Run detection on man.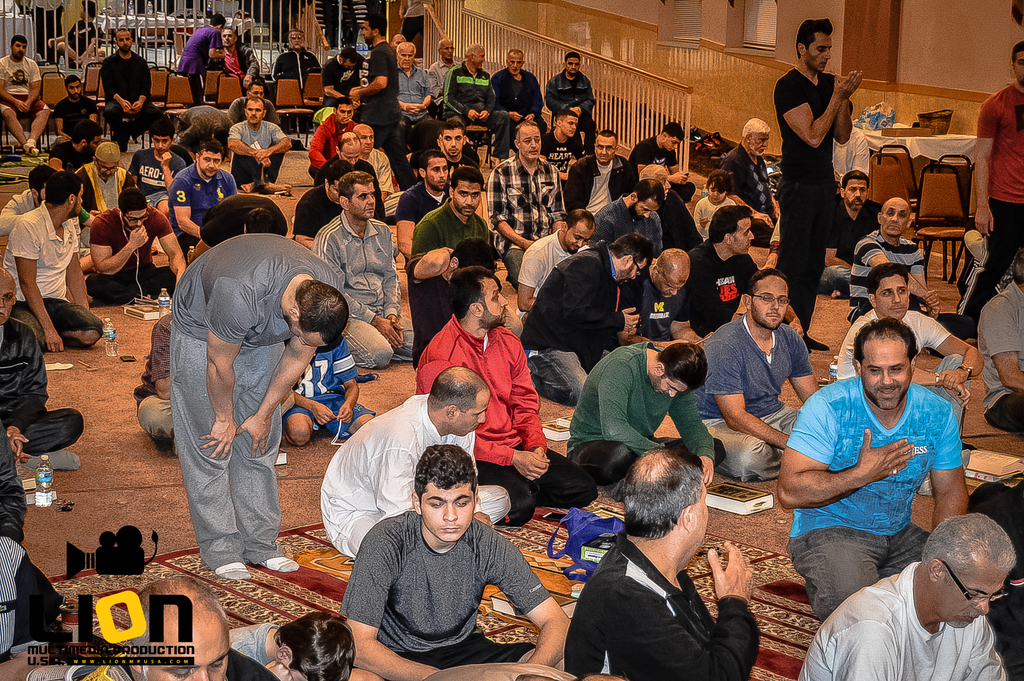
Result: <box>3,180,104,349</box>.
